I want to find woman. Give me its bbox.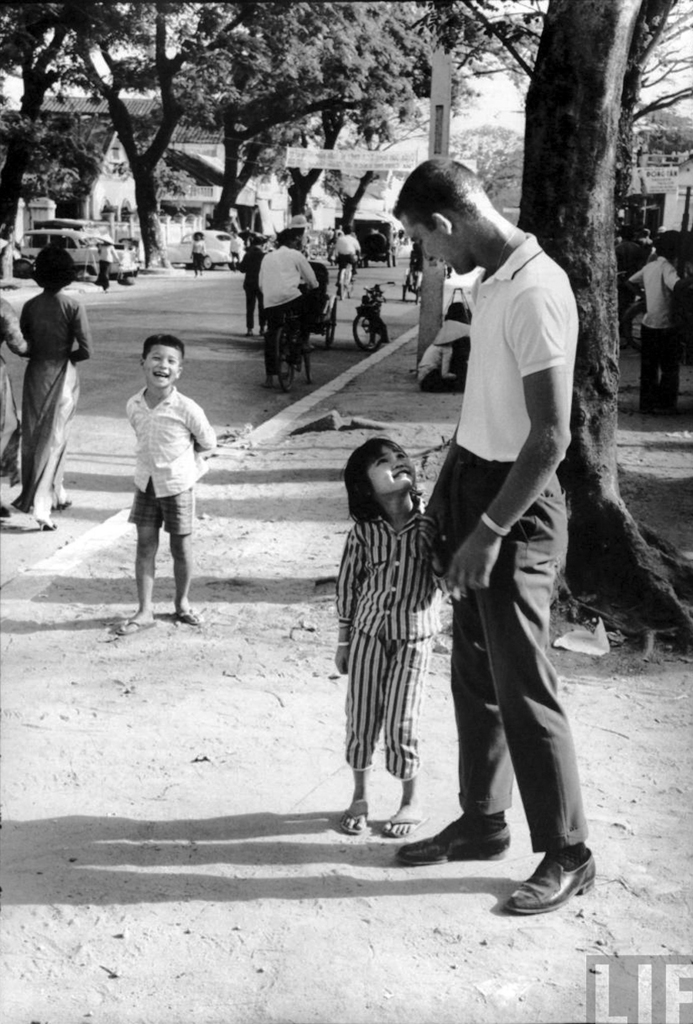
x1=332, y1=405, x2=464, y2=868.
